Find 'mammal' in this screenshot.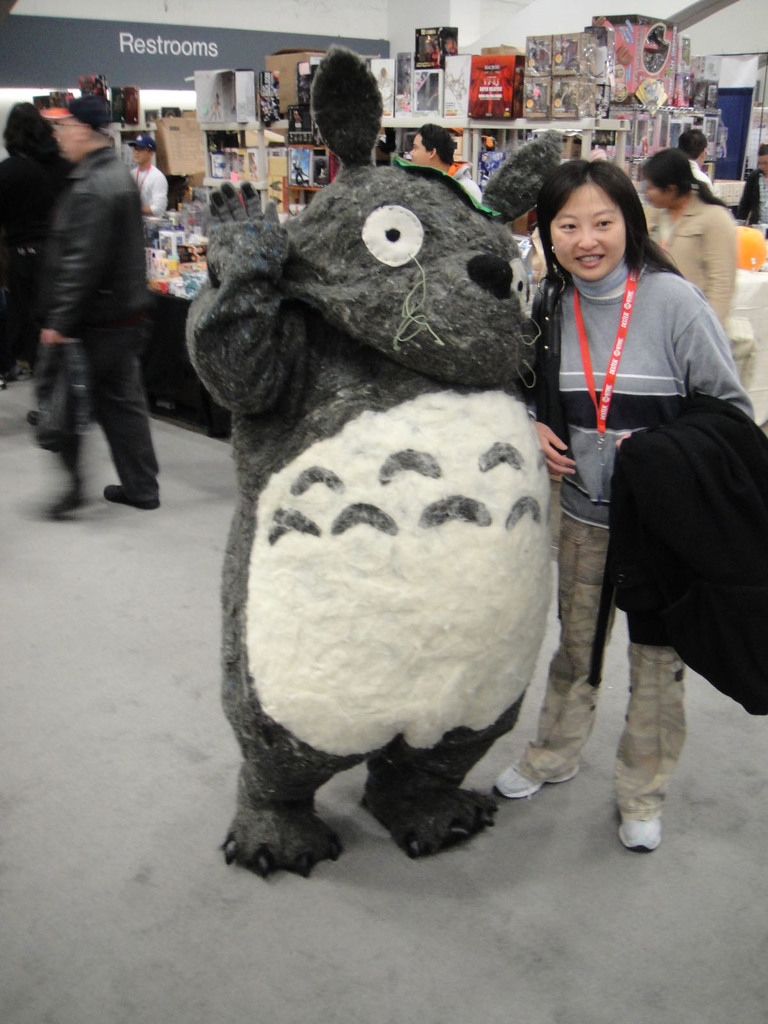
The bounding box for 'mammal' is pyautogui.locateOnScreen(734, 141, 767, 223).
